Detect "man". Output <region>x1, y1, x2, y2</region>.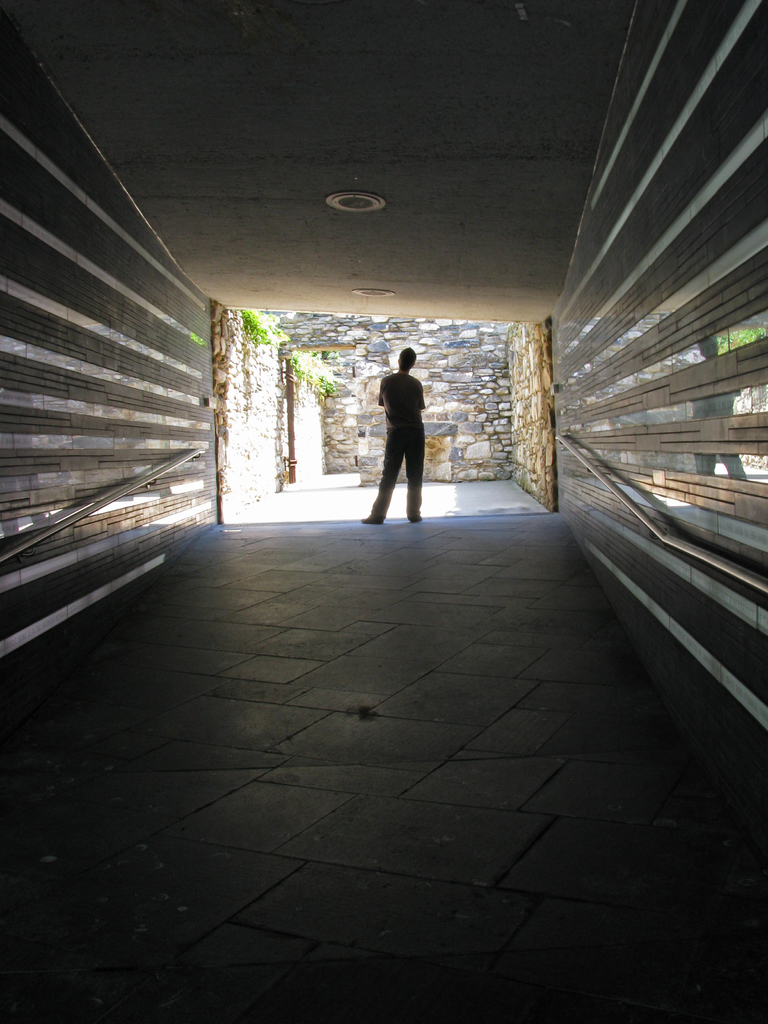
<region>364, 337, 451, 517</region>.
